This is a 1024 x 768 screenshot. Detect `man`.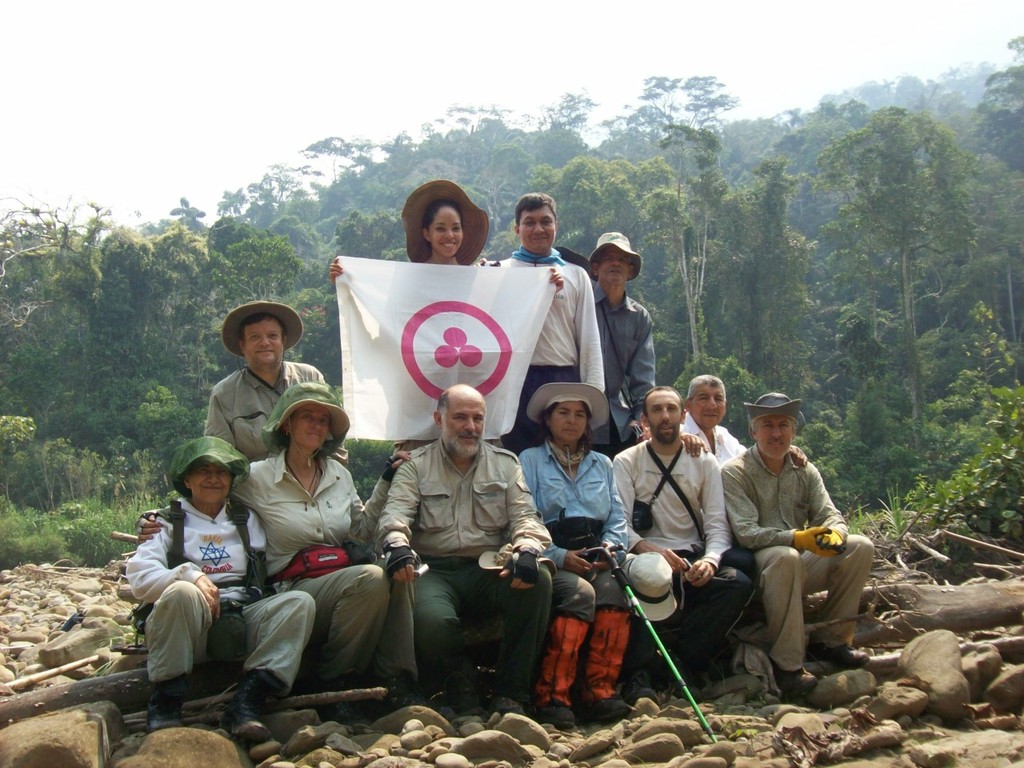
(125, 436, 318, 738).
